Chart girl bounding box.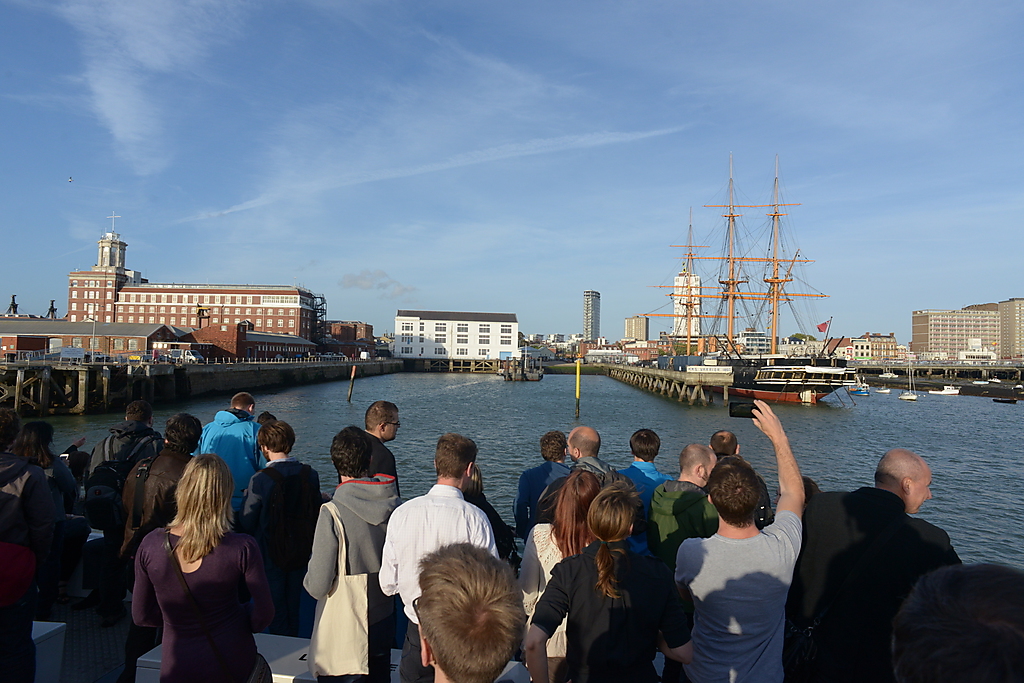
Charted: (133,456,275,682).
